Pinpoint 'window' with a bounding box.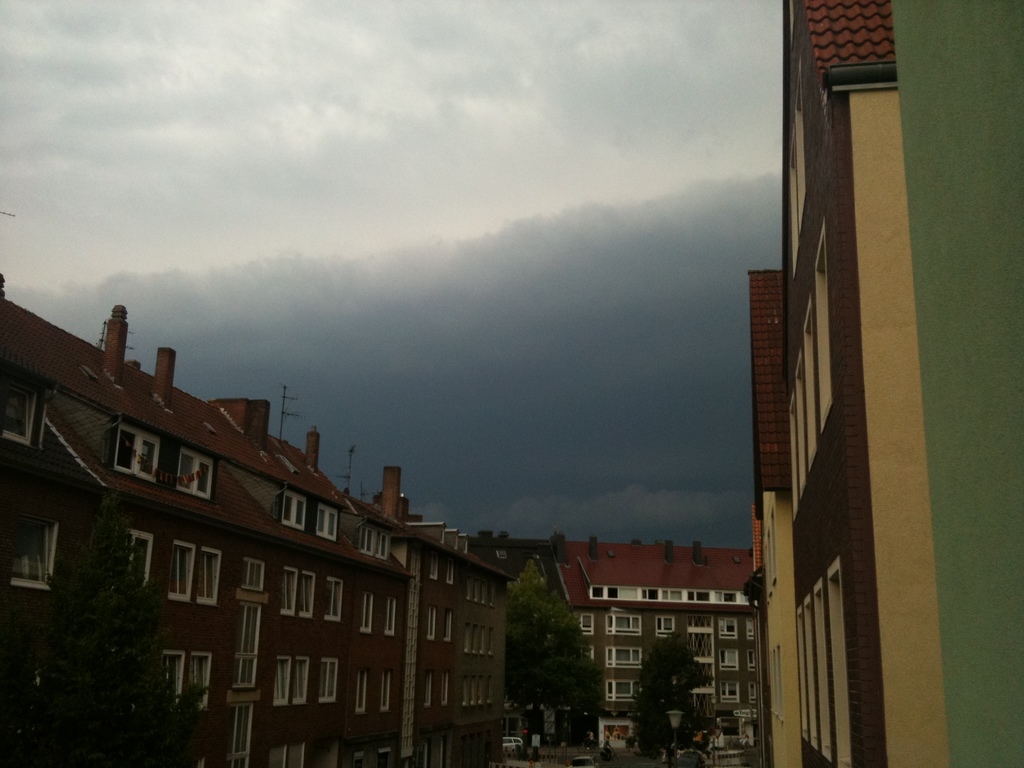
box=[239, 556, 265, 590].
